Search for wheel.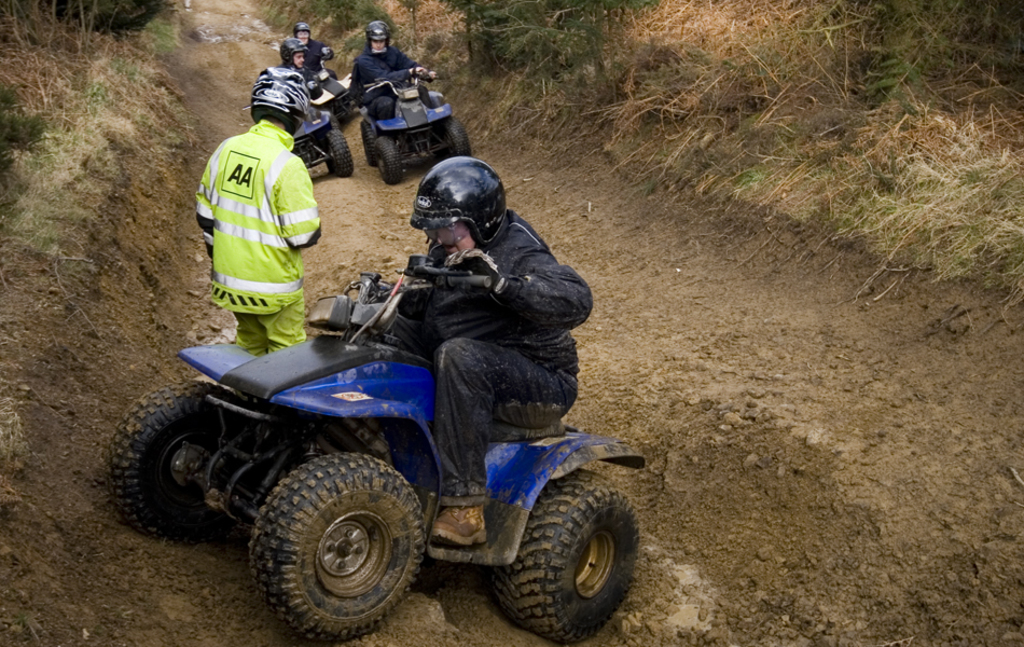
Found at locate(361, 122, 374, 159).
